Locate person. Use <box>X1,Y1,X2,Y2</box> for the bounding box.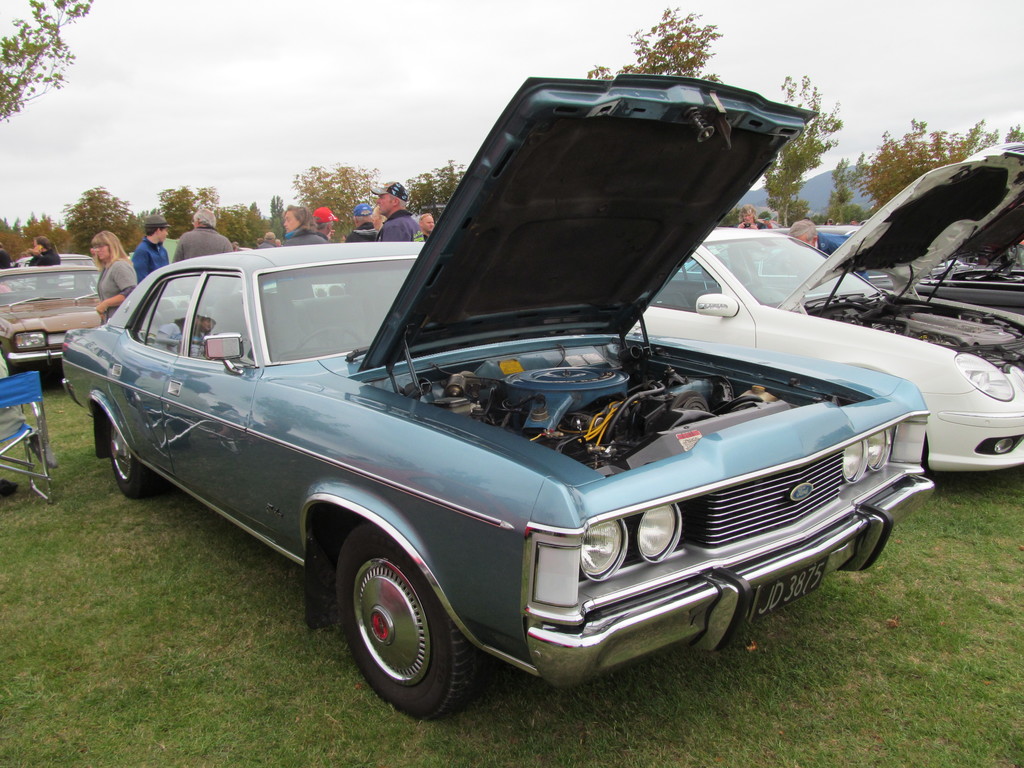
<box>737,204,771,230</box>.
